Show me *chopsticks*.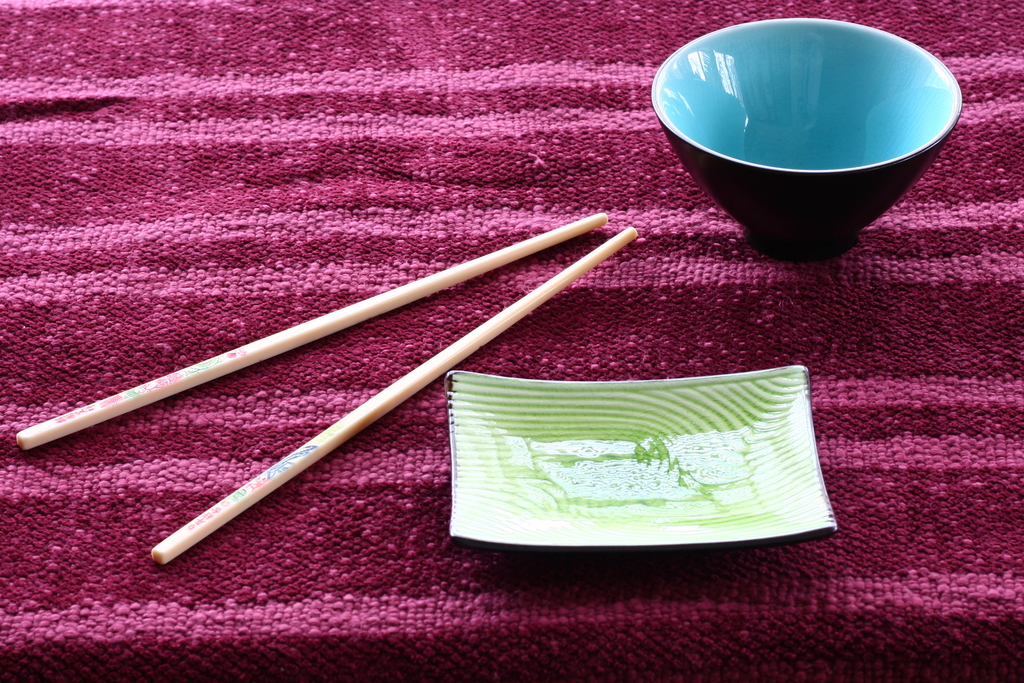
*chopsticks* is here: <box>19,211,635,561</box>.
